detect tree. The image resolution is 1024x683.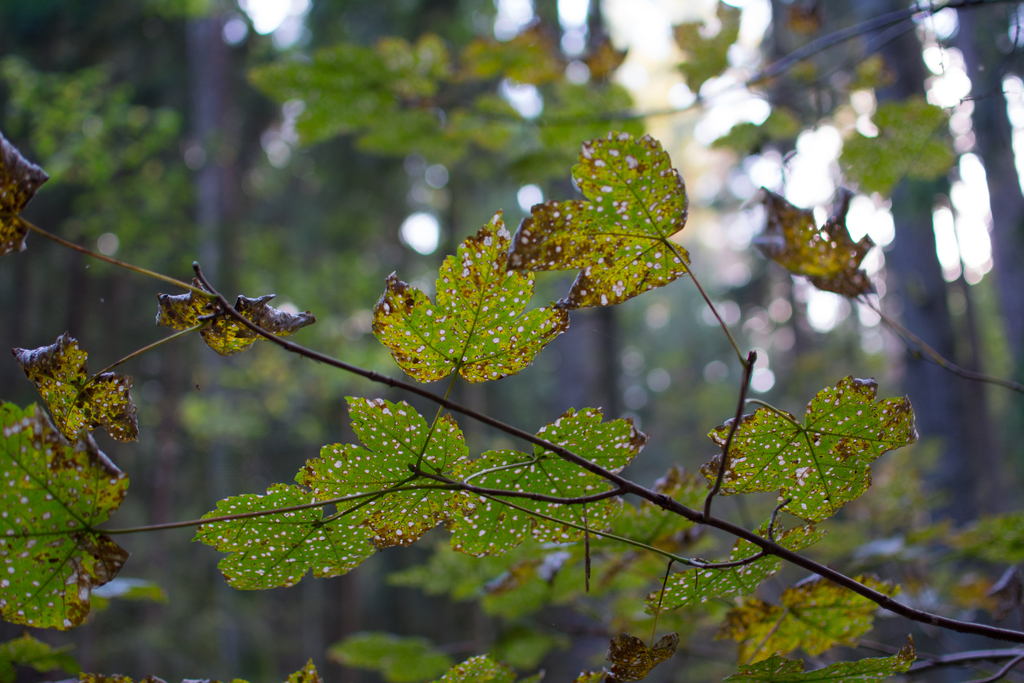
<bbox>0, 0, 1023, 682</bbox>.
